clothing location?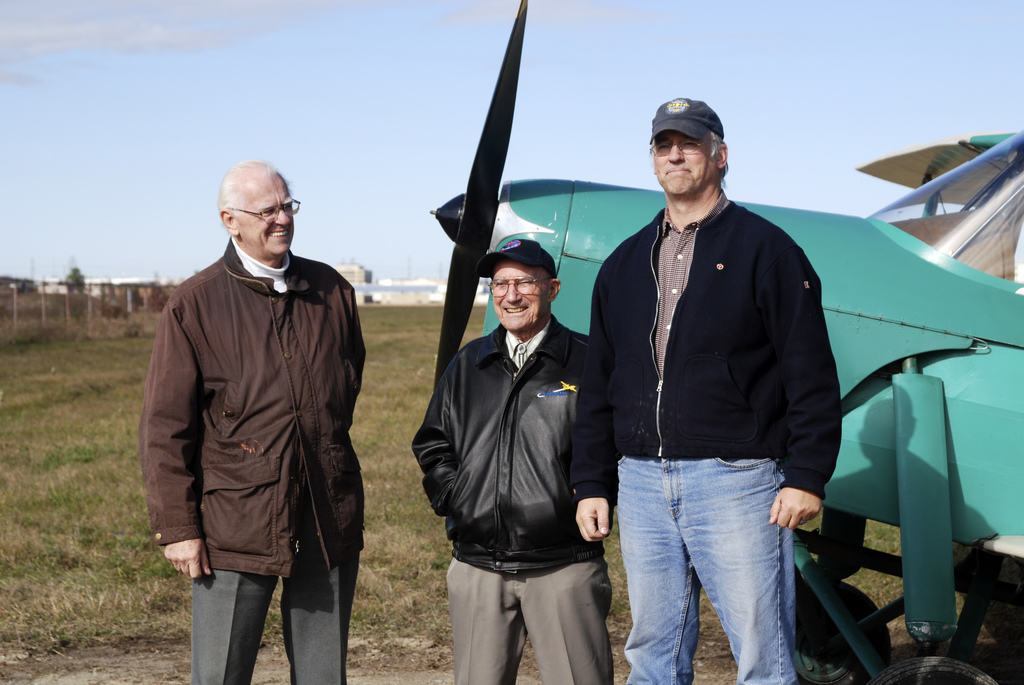
<box>130,232,364,684</box>
